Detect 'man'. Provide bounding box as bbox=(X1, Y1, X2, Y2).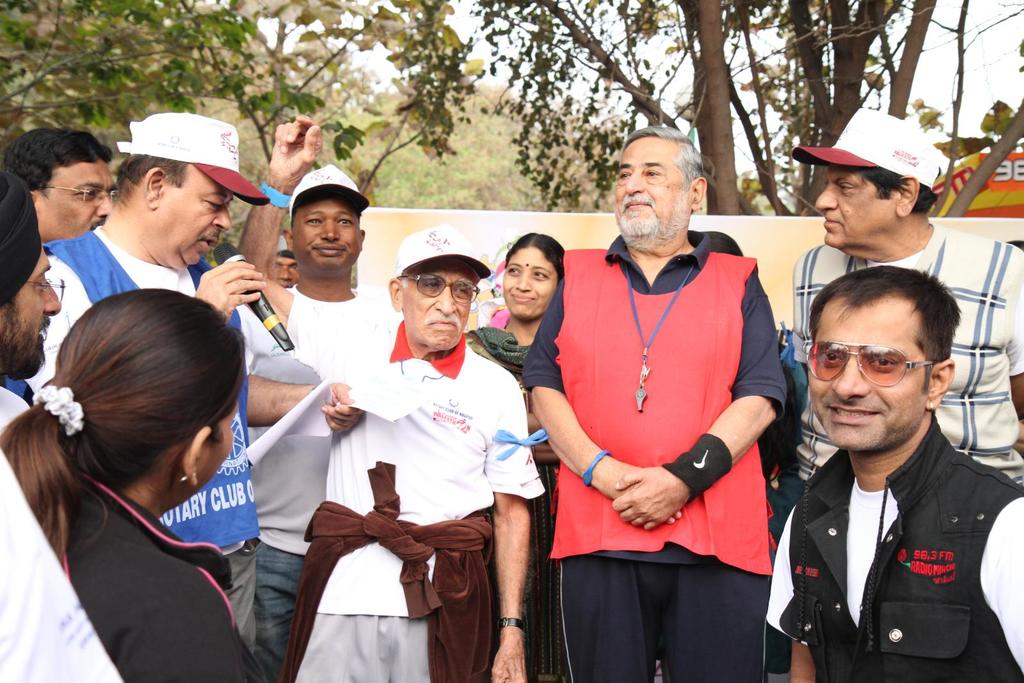
bbox=(230, 108, 548, 682).
